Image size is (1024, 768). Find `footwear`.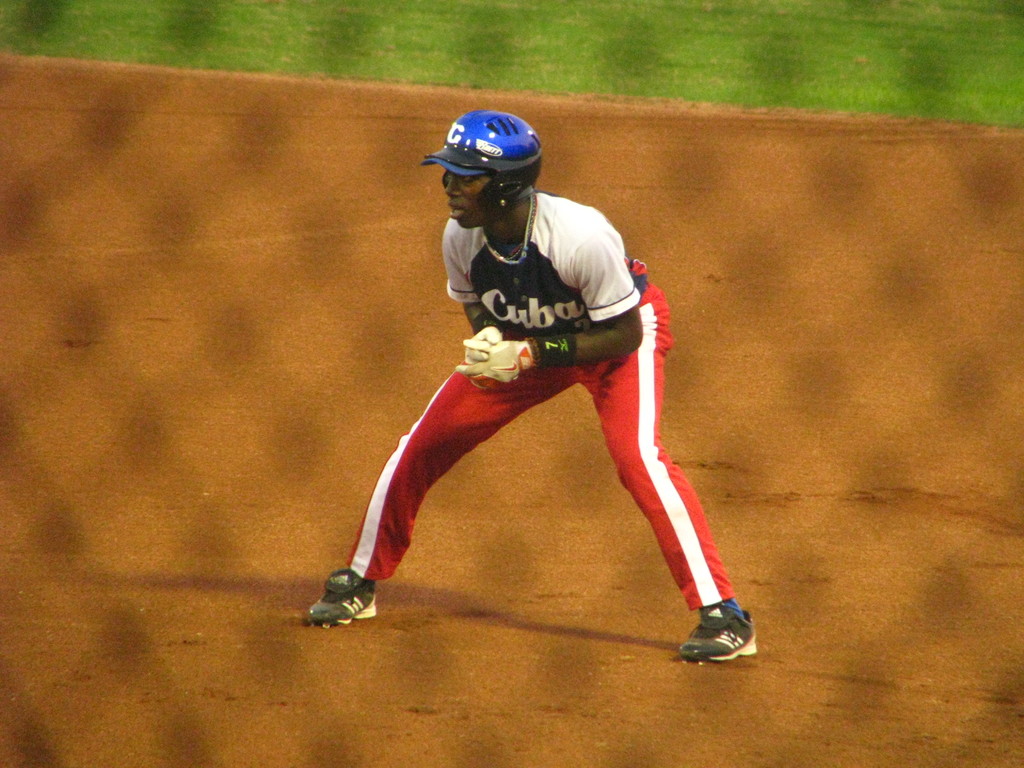
rect(301, 566, 378, 625).
